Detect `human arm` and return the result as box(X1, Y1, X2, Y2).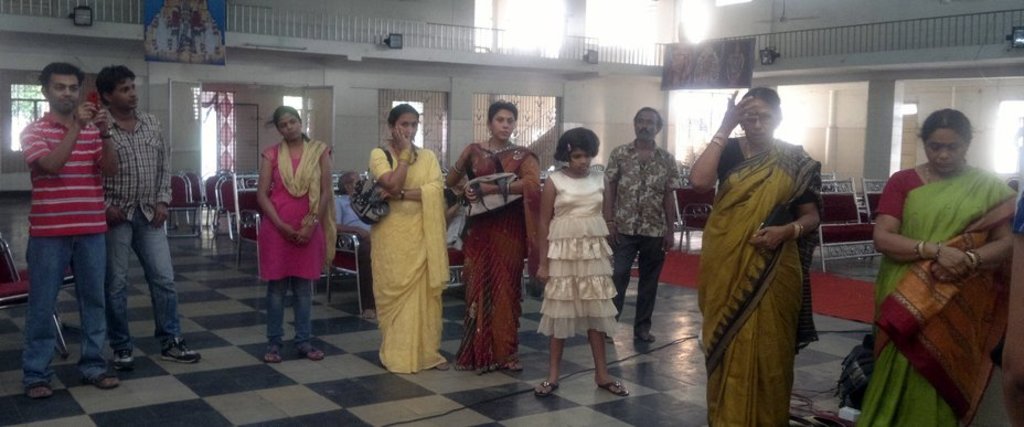
box(659, 153, 681, 250).
